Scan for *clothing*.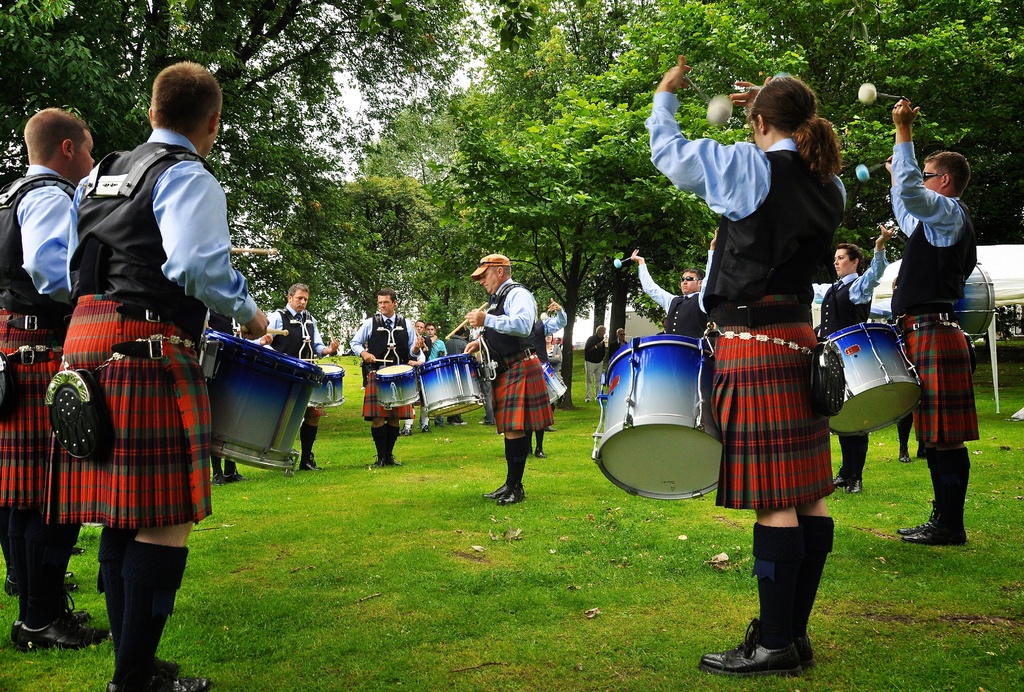
Scan result: (429, 337, 448, 363).
